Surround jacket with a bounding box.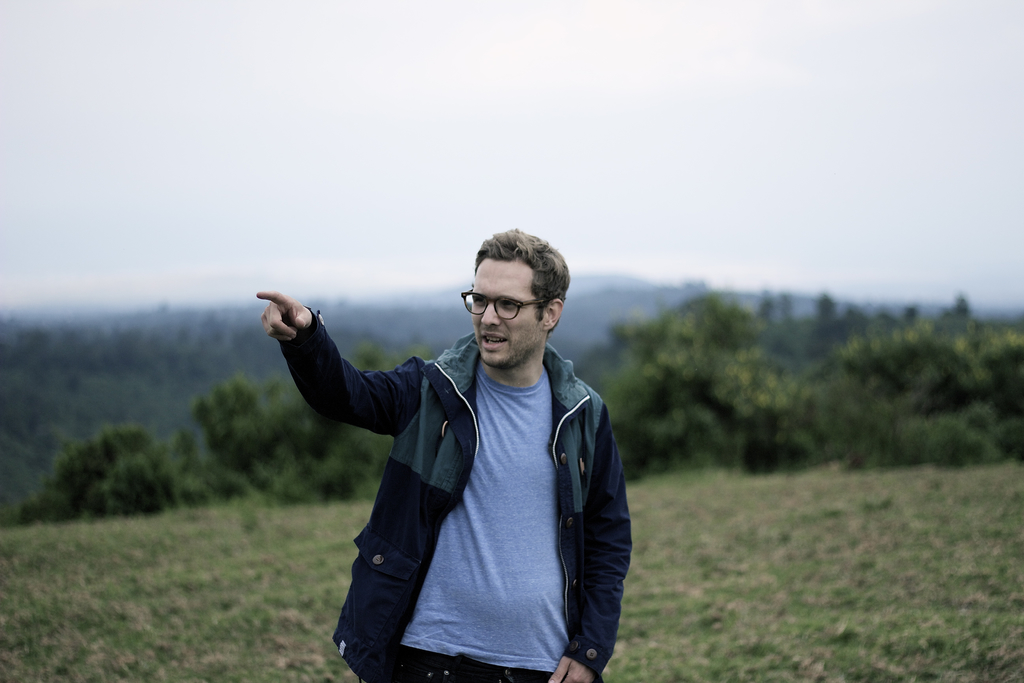
region(285, 277, 639, 658).
